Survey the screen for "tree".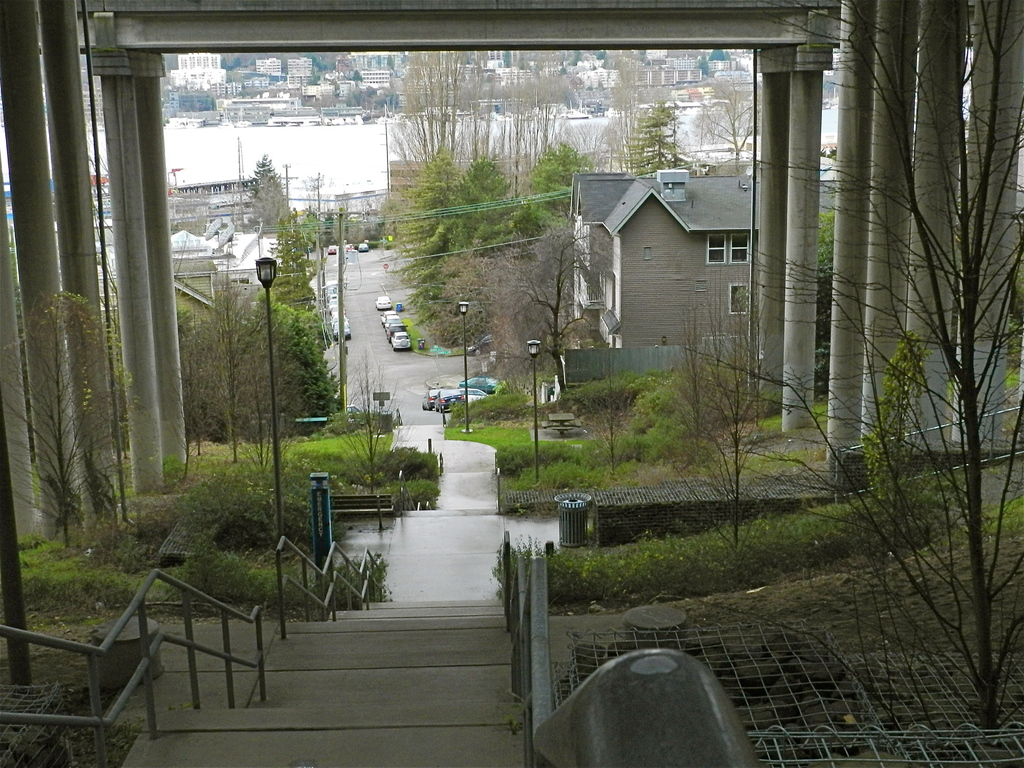
Survey found: l=682, t=0, r=1023, b=737.
